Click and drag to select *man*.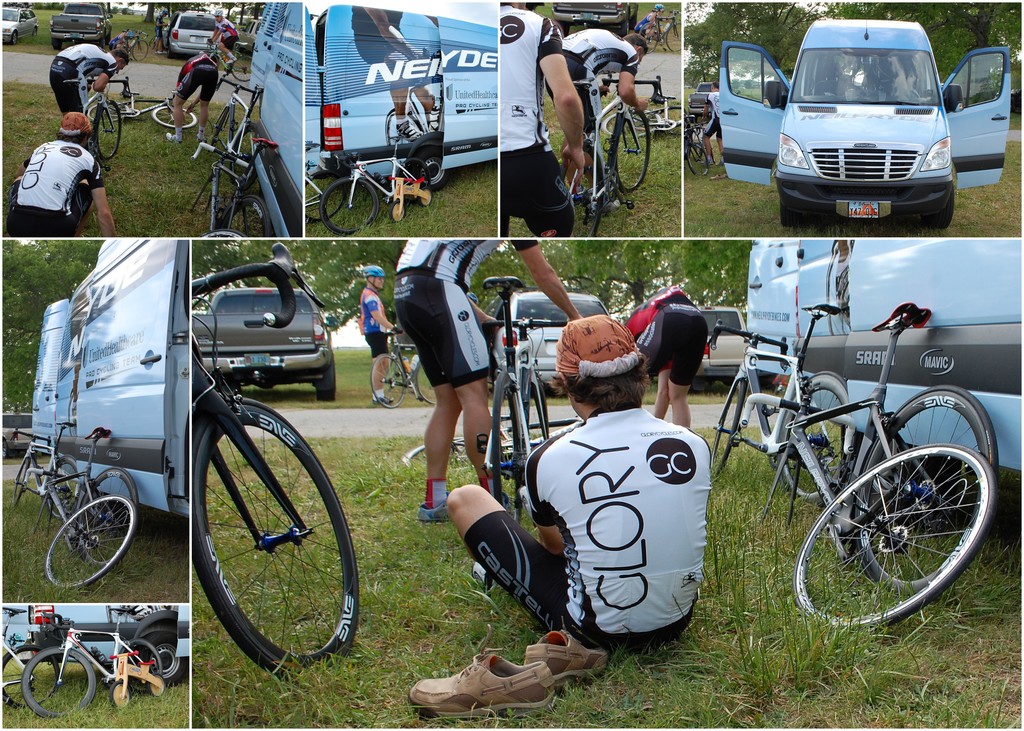
Selection: (499, 0, 586, 238).
